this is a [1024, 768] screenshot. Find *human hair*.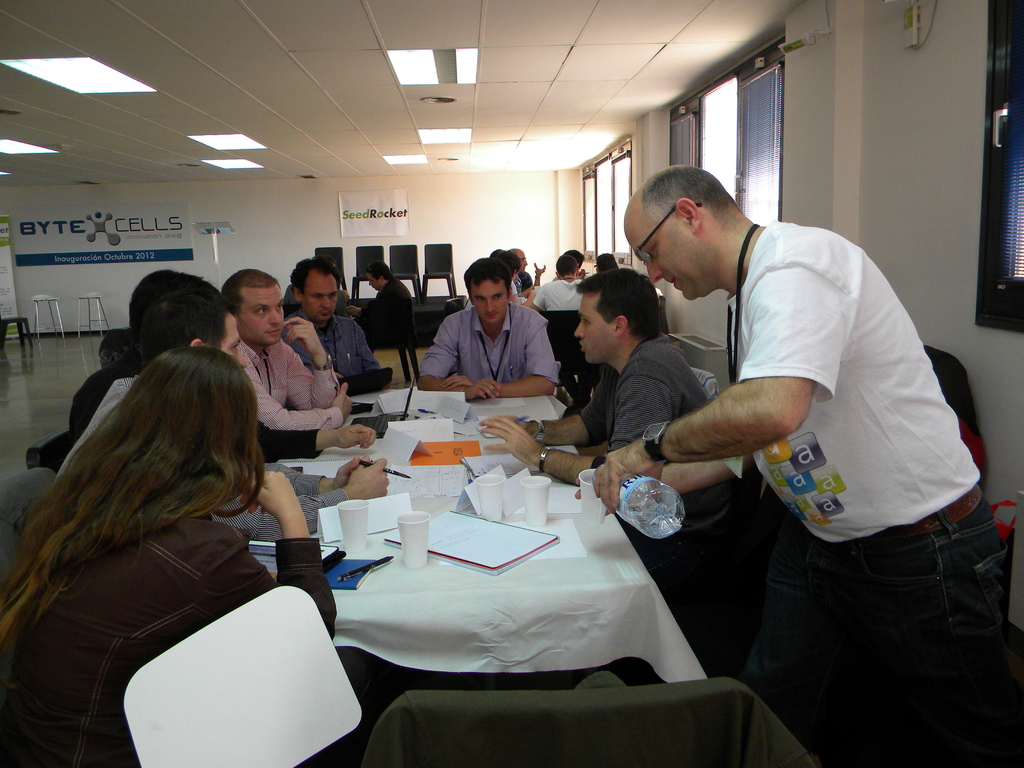
Bounding box: [106,255,230,346].
